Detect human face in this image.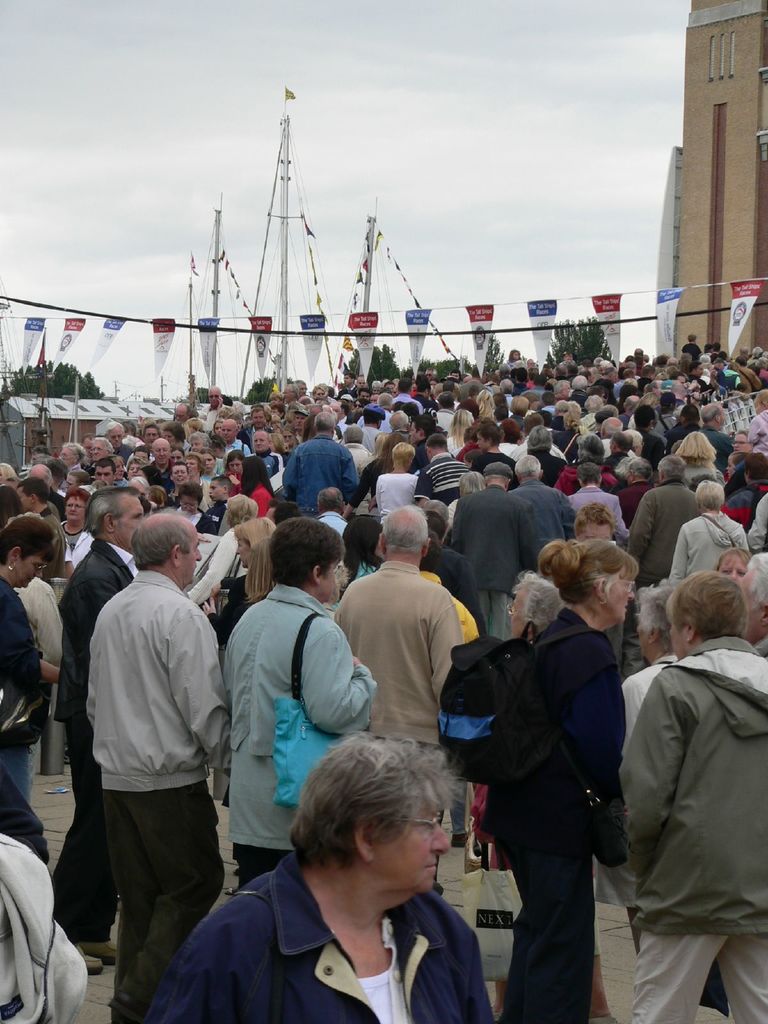
Detection: (left=182, top=531, right=205, bottom=586).
